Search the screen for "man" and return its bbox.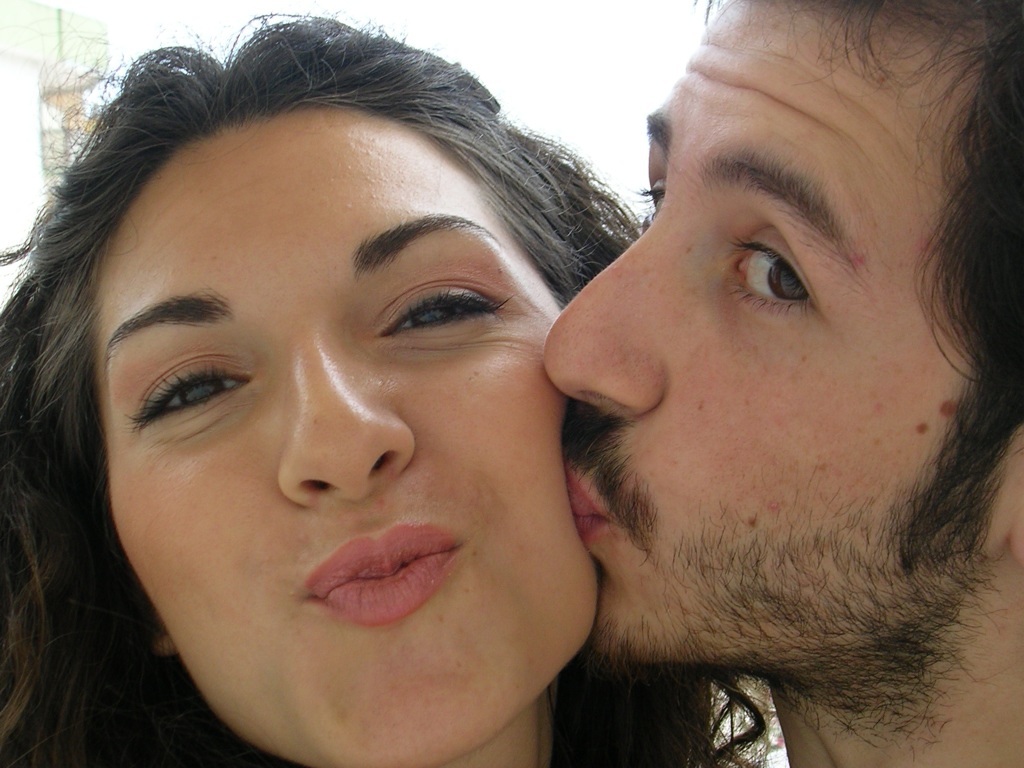
Found: bbox=(414, 0, 1023, 767).
